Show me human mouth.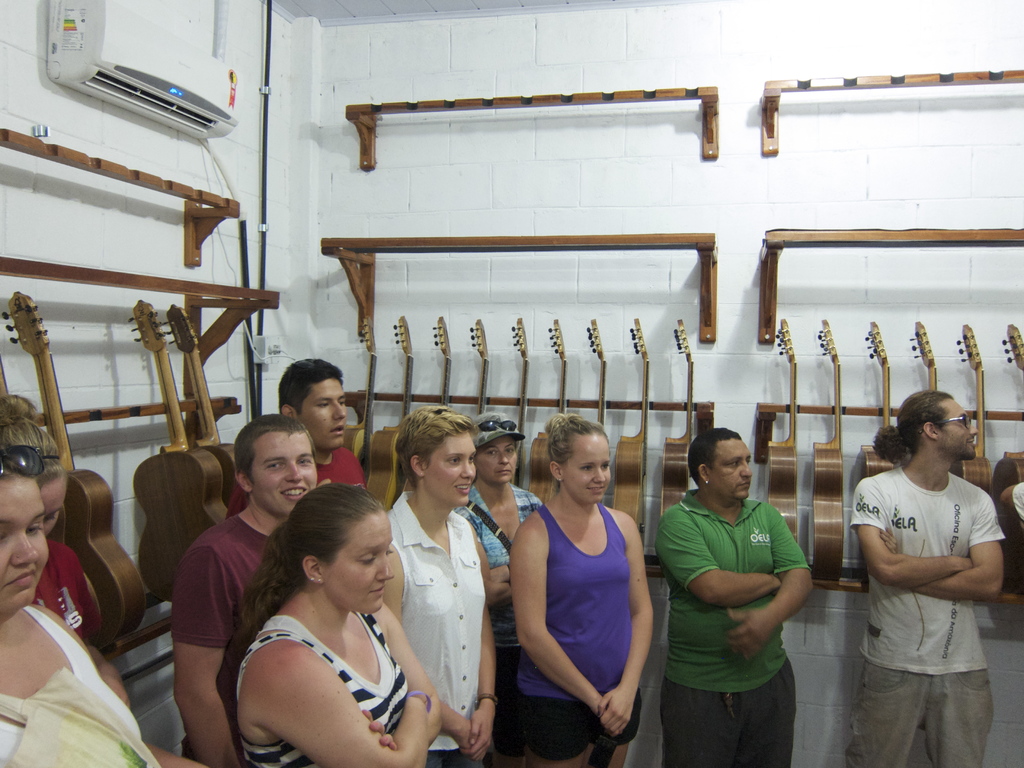
human mouth is here: left=331, top=424, right=346, bottom=437.
